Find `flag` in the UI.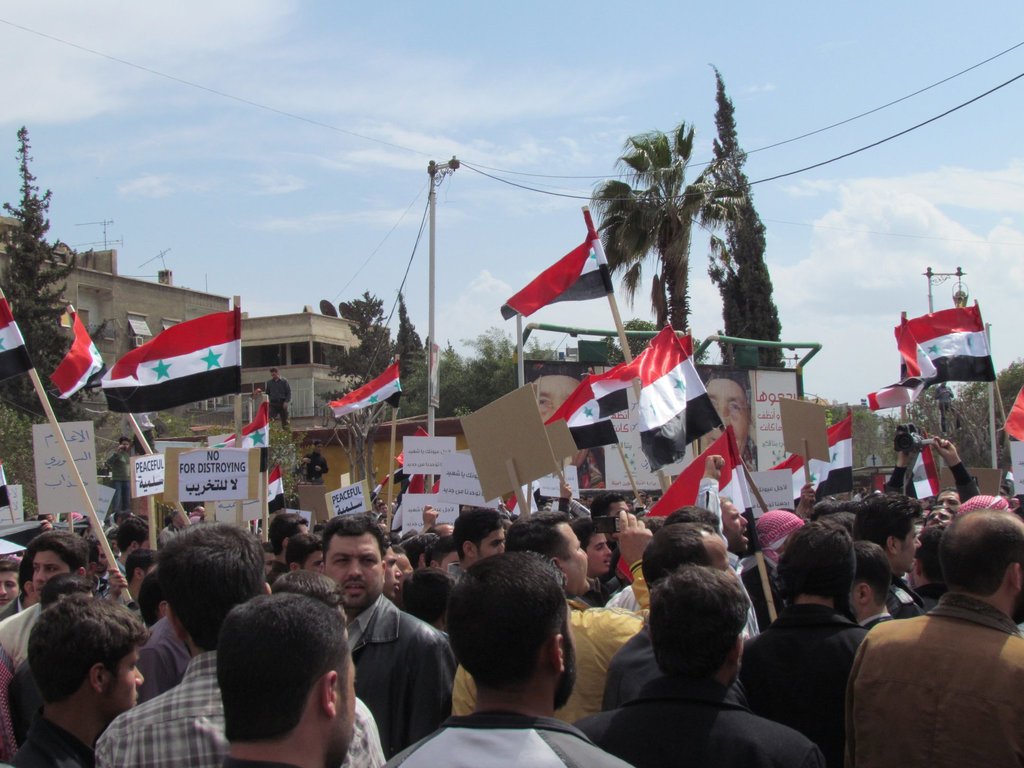
UI element at 659,424,753,522.
